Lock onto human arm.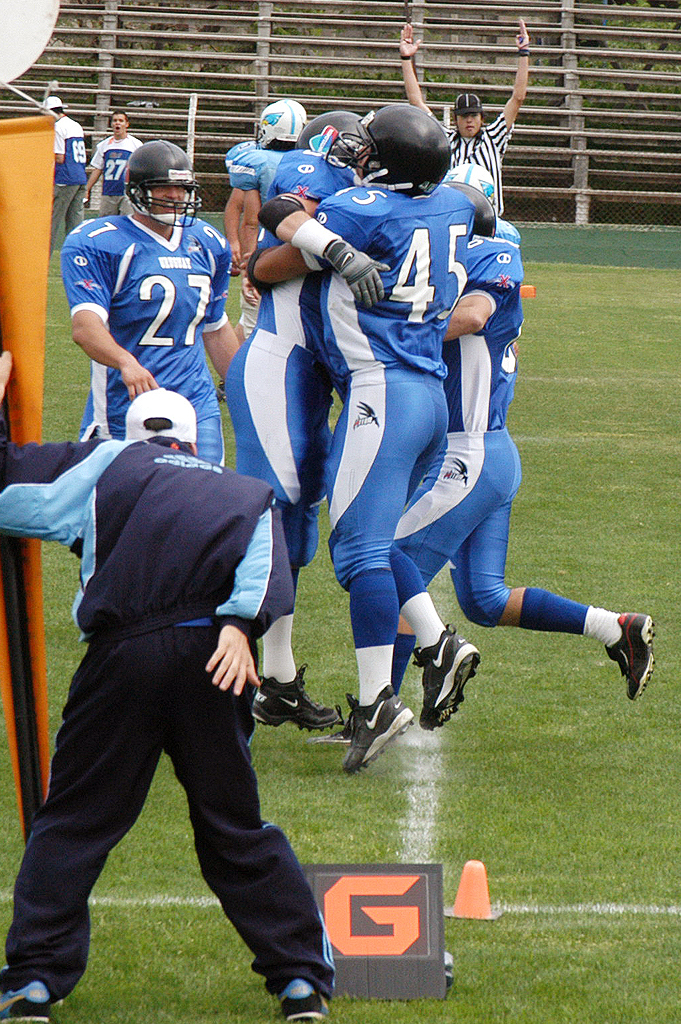
Locked: (x1=203, y1=240, x2=242, y2=382).
